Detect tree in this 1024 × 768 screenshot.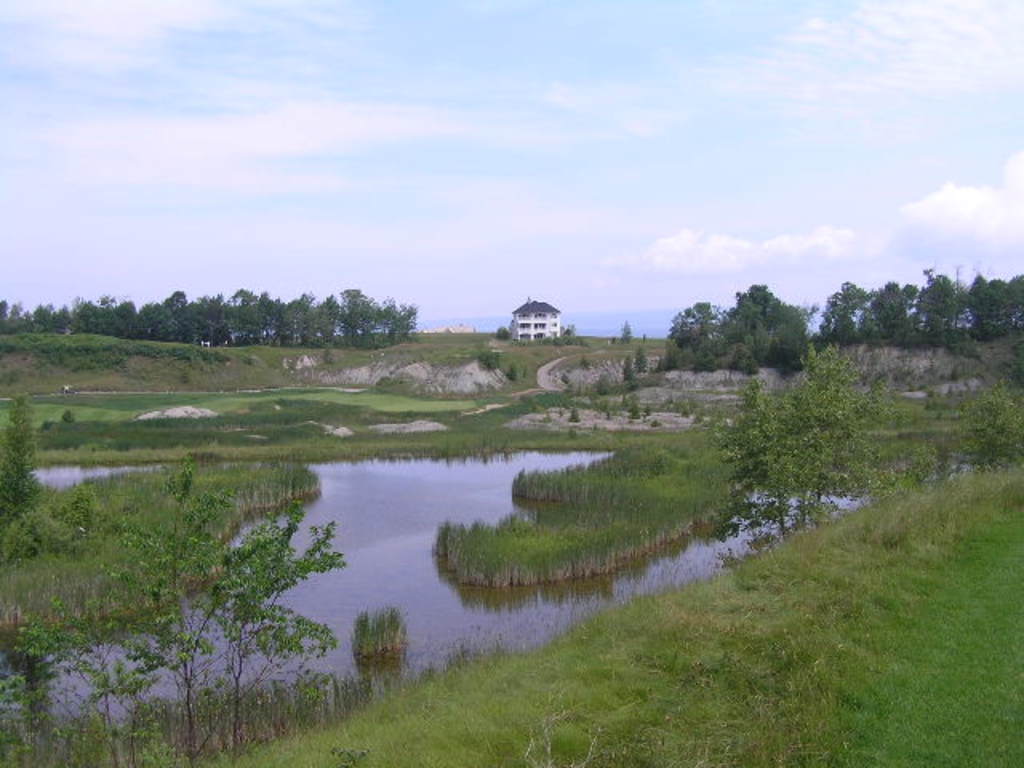
Detection: x1=608, y1=310, x2=651, y2=336.
